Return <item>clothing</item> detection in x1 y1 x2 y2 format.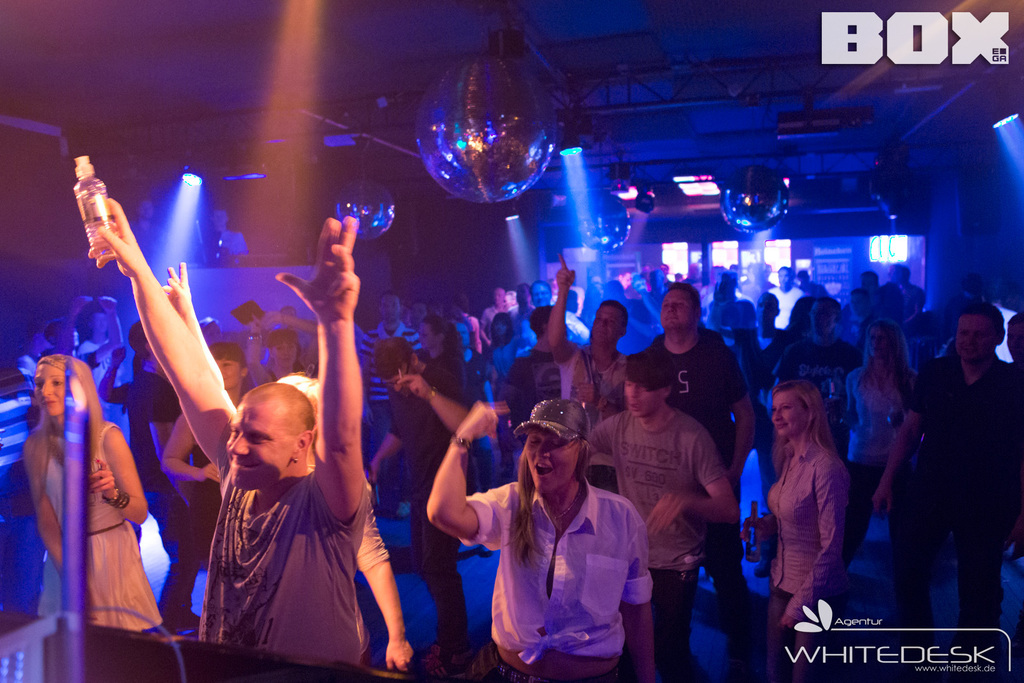
221 229 251 250.
